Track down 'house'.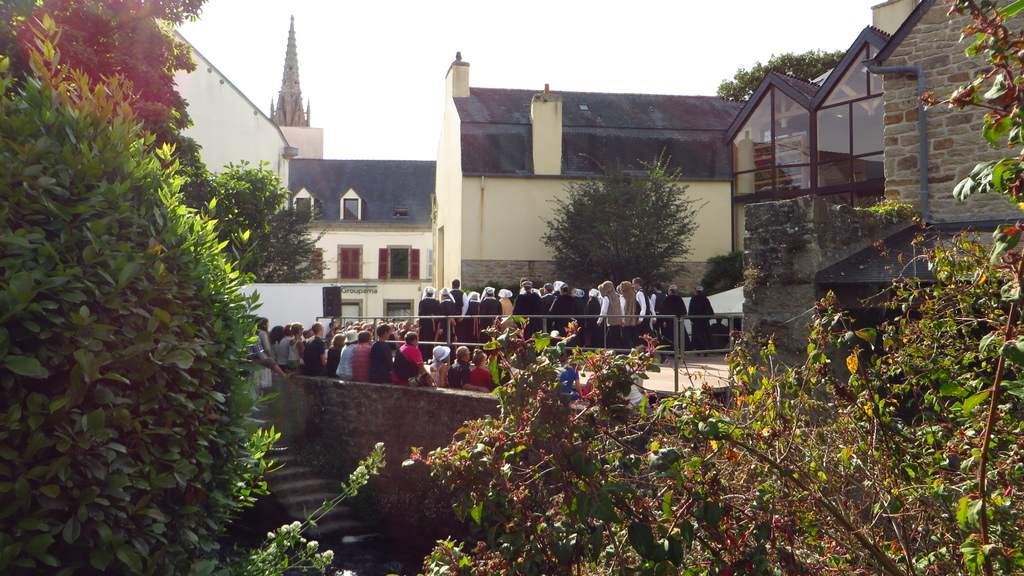
Tracked to <region>264, 4, 440, 288</region>.
